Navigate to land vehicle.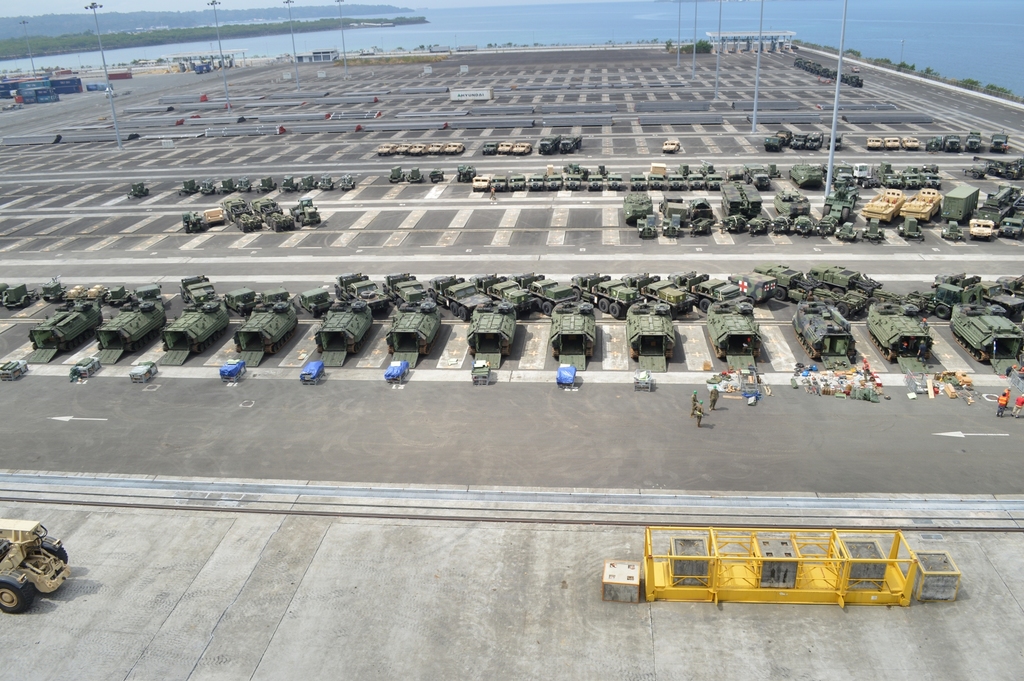
Navigation target: 512, 142, 531, 155.
